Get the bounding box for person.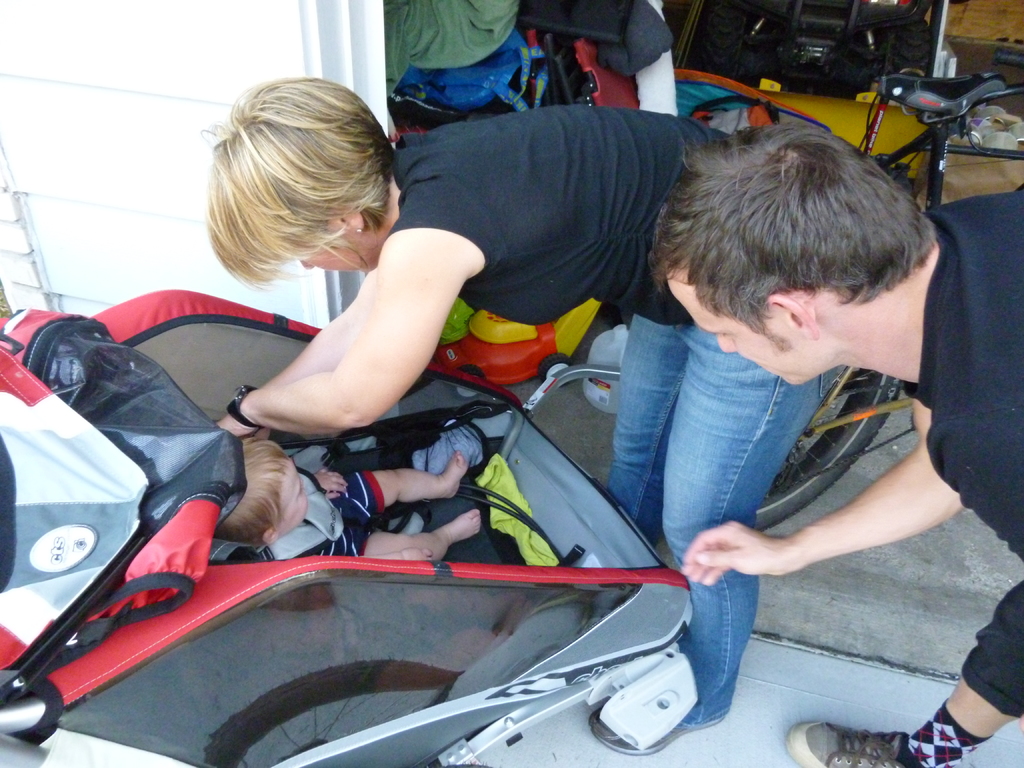
(x1=212, y1=69, x2=745, y2=694).
